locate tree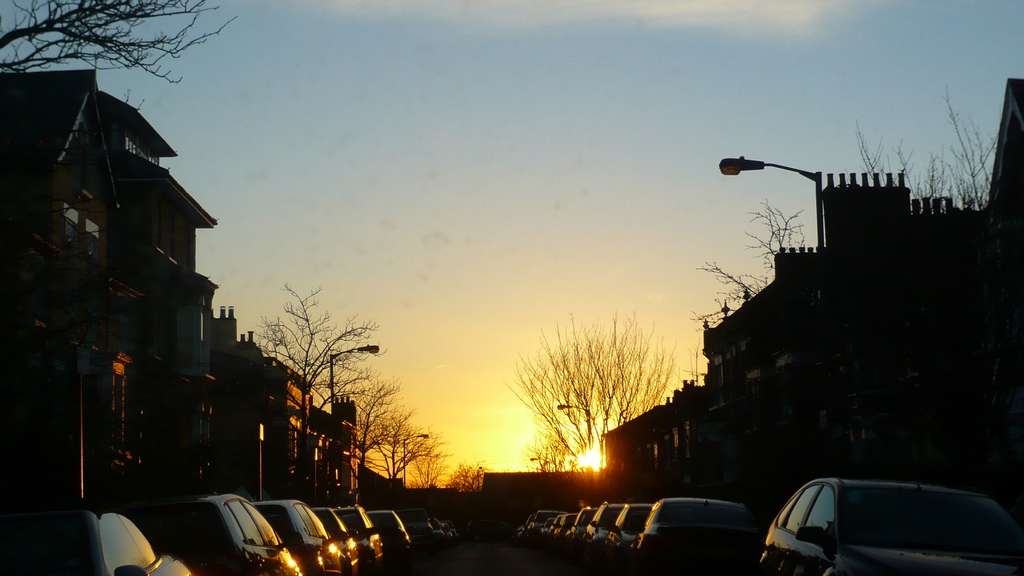
bbox(0, 0, 248, 114)
